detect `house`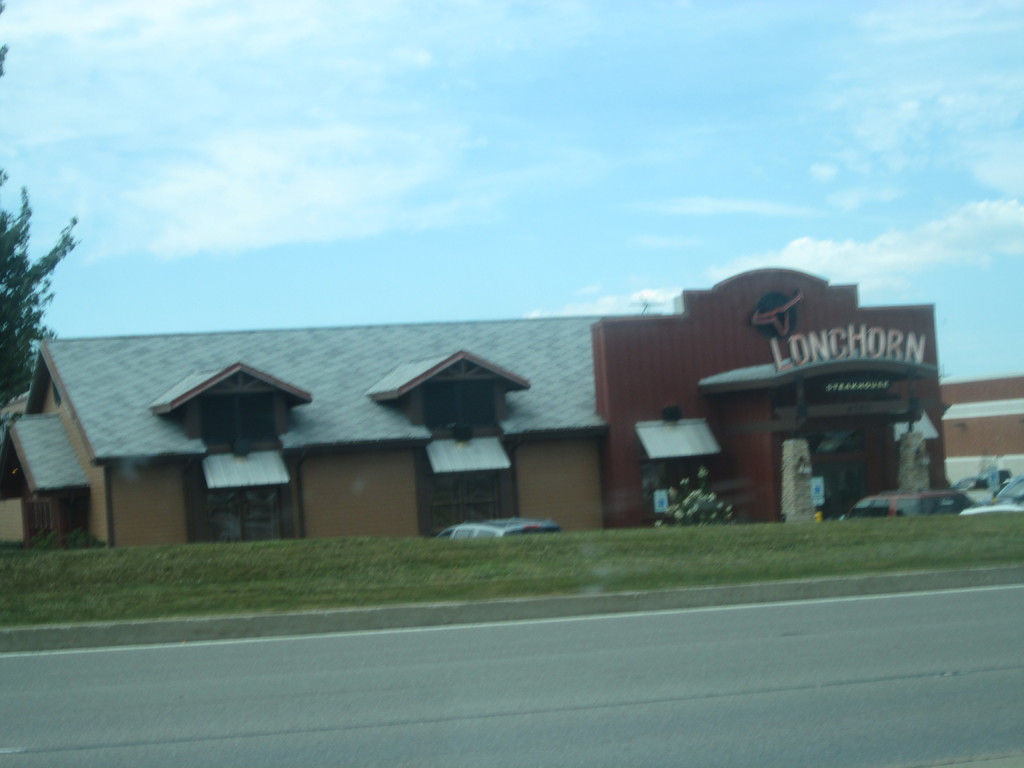
[0,317,607,549]
